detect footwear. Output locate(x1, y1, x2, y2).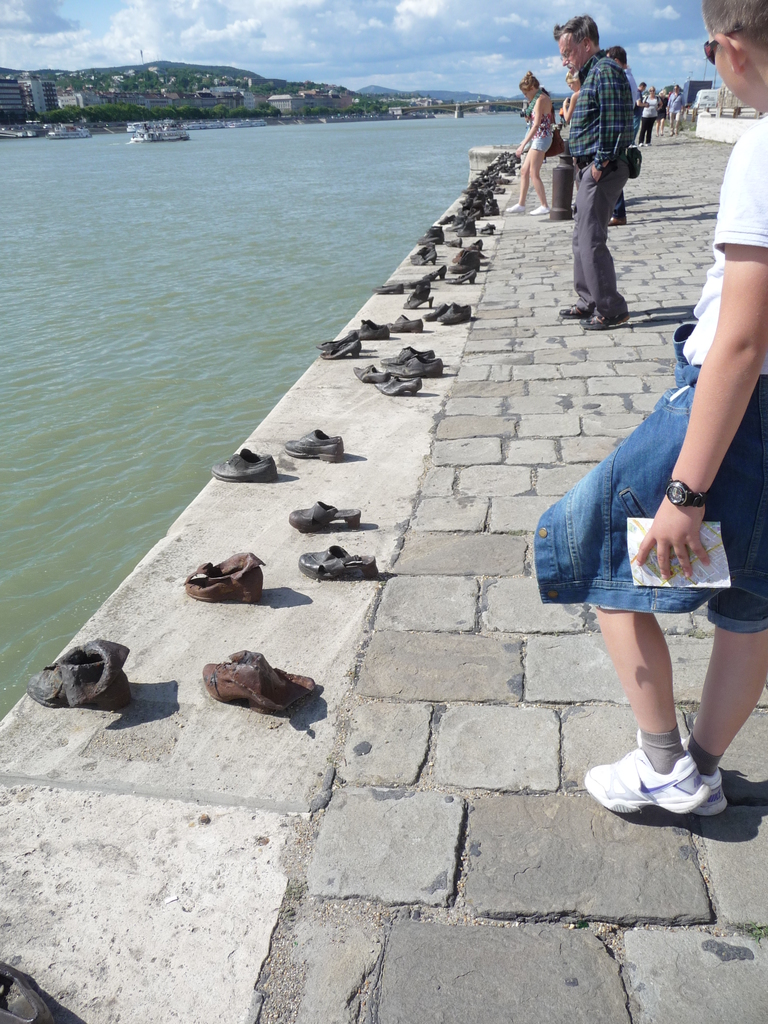
locate(556, 292, 591, 321).
